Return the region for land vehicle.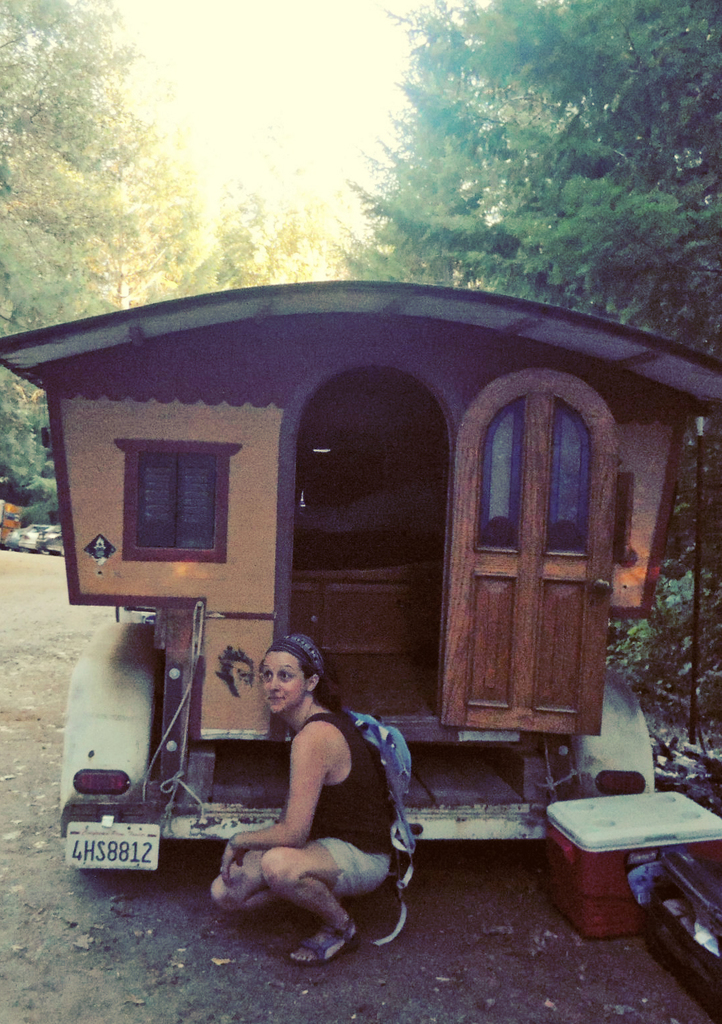
bbox=[1, 521, 48, 553].
